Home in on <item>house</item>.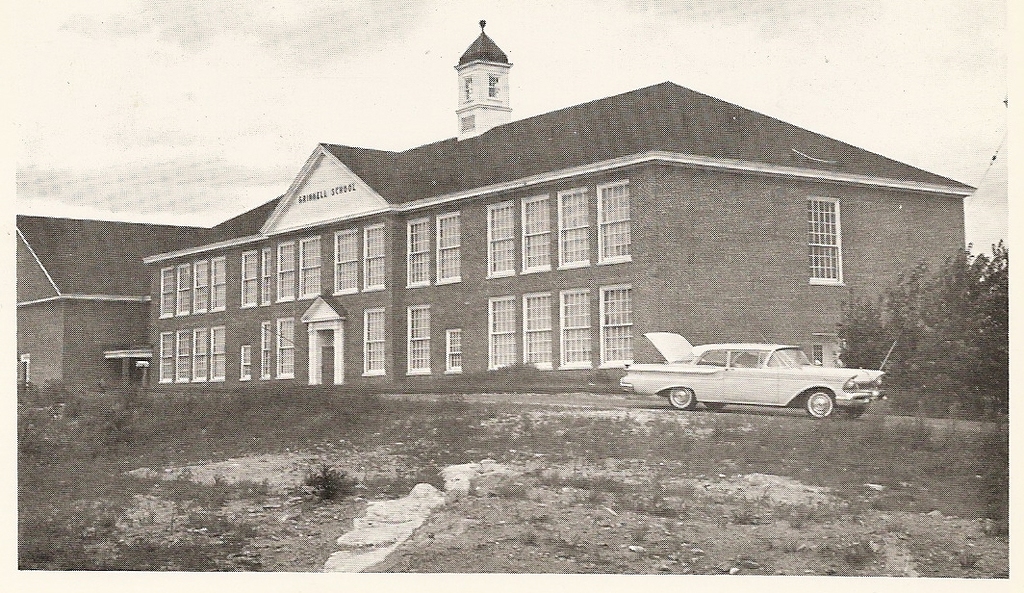
Homed in at 14/212/221/419.
